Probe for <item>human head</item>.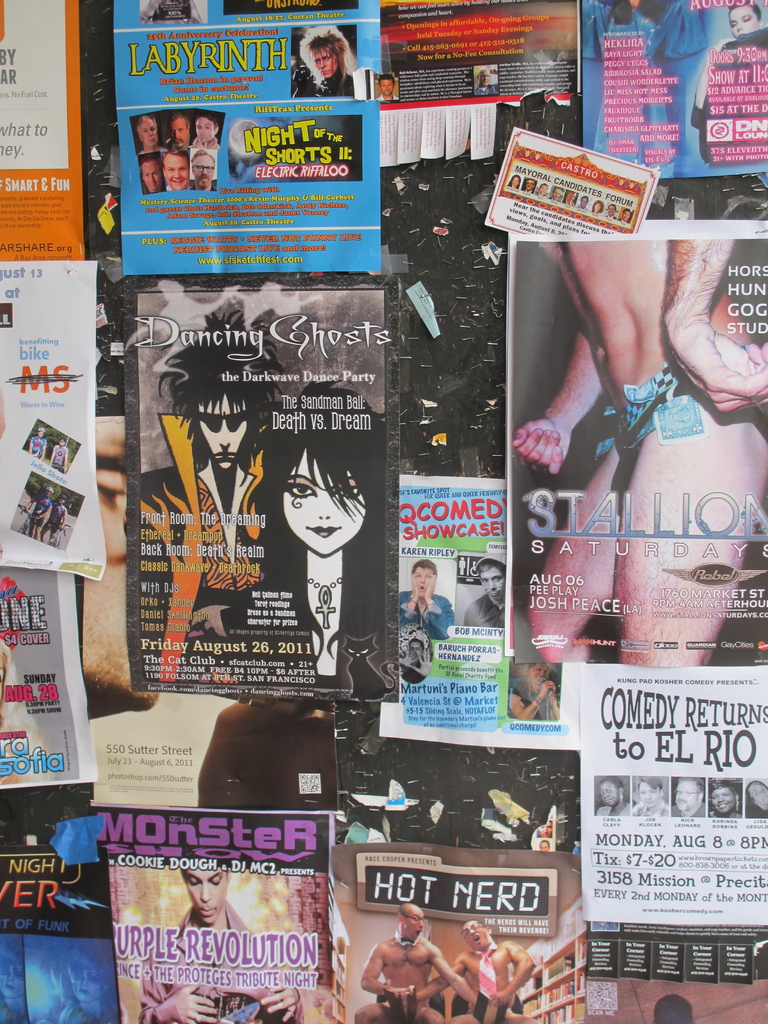
Probe result: pyautogui.locateOnScreen(165, 113, 190, 153).
